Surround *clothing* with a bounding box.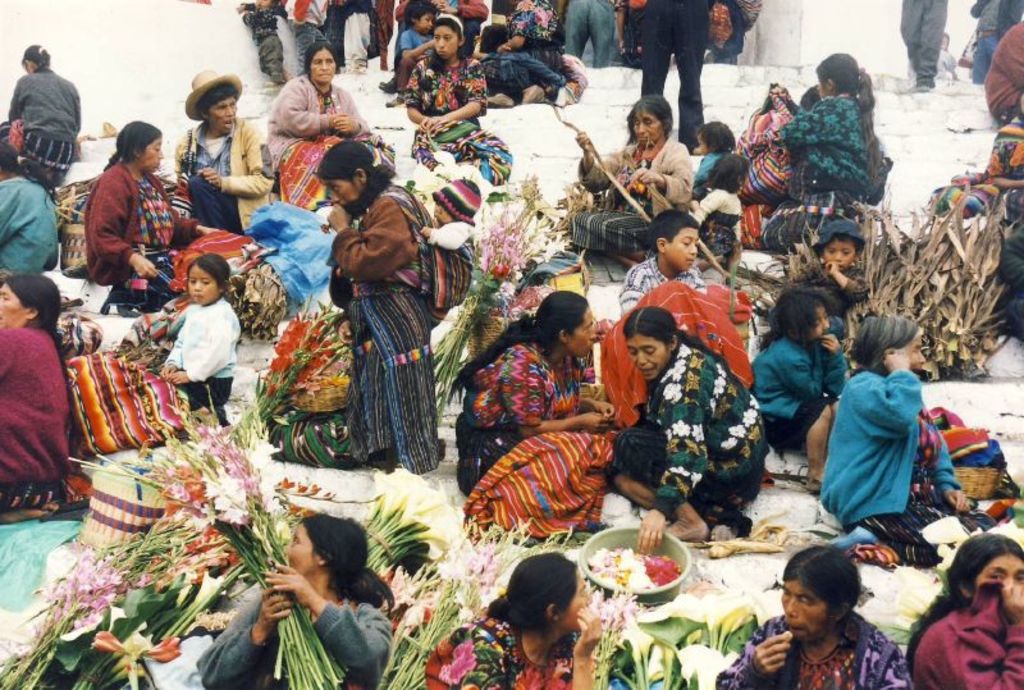
[82, 157, 192, 285].
